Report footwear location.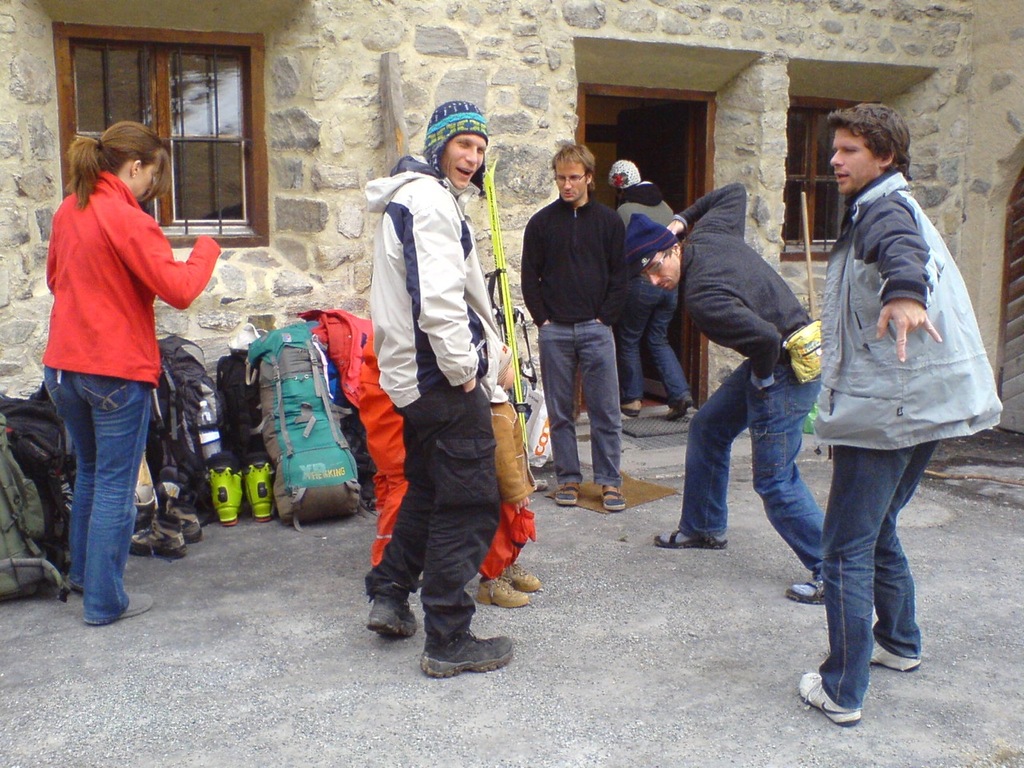
Report: pyautogui.locateOnScreen(602, 482, 626, 512).
